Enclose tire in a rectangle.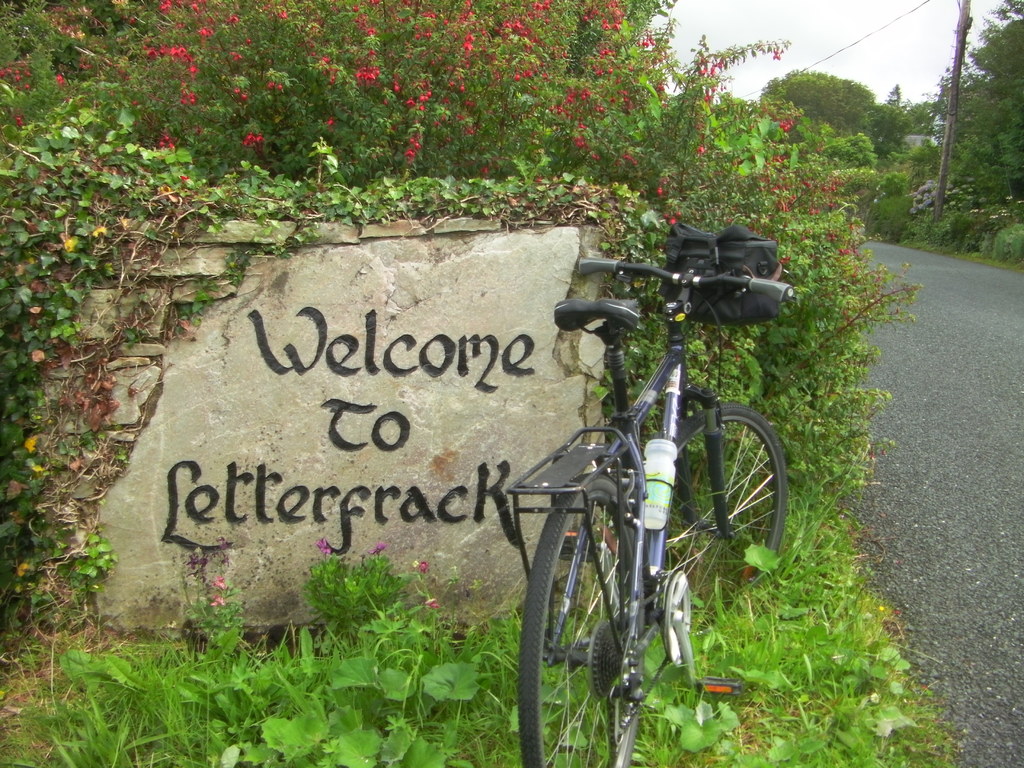
pyautogui.locateOnScreen(518, 472, 644, 767).
